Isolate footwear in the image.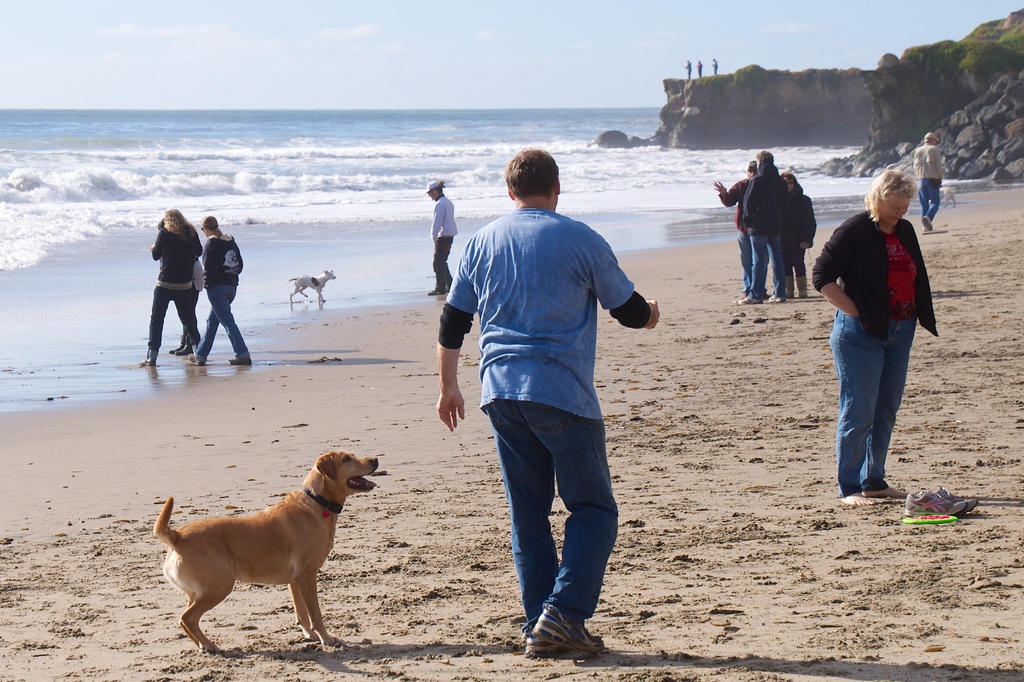
Isolated region: {"left": 137, "top": 358, "right": 158, "bottom": 364}.
